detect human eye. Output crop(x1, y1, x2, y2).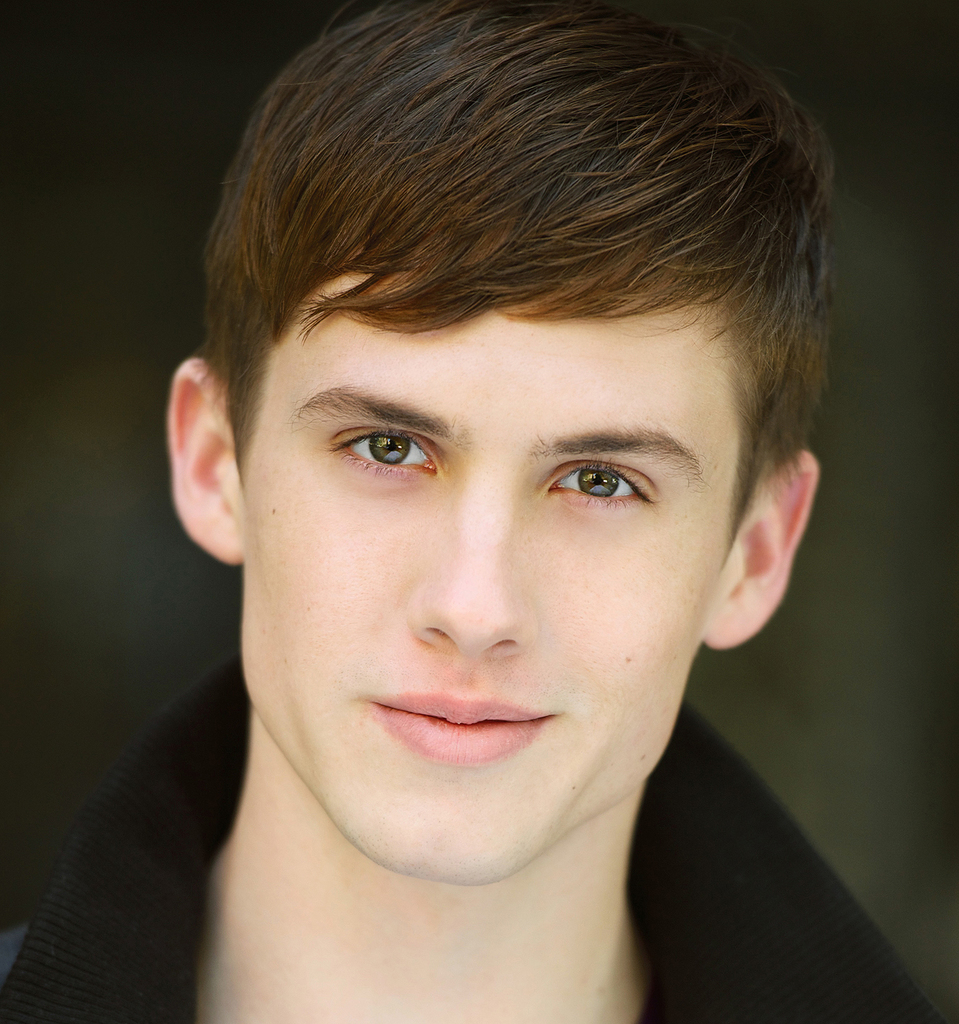
crop(541, 449, 660, 518).
